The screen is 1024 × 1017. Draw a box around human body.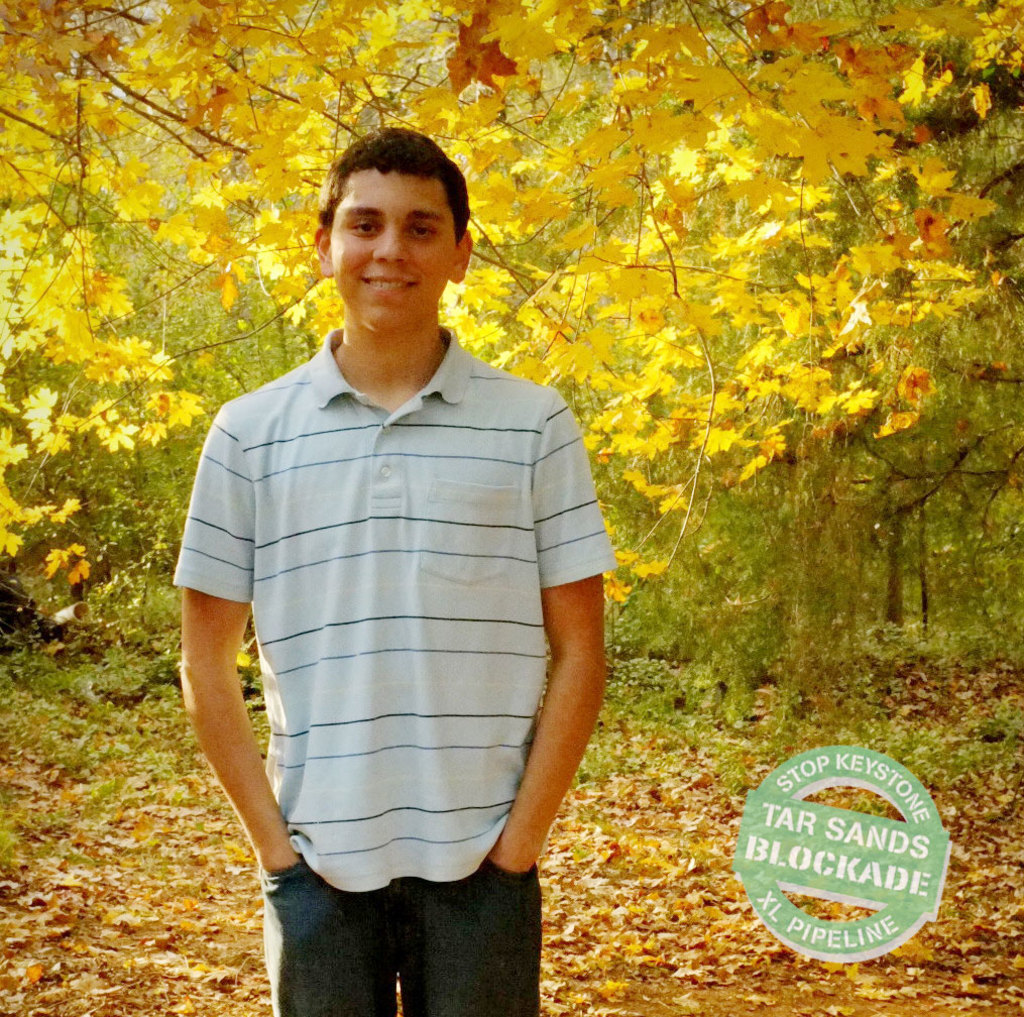
box=[194, 208, 608, 963].
